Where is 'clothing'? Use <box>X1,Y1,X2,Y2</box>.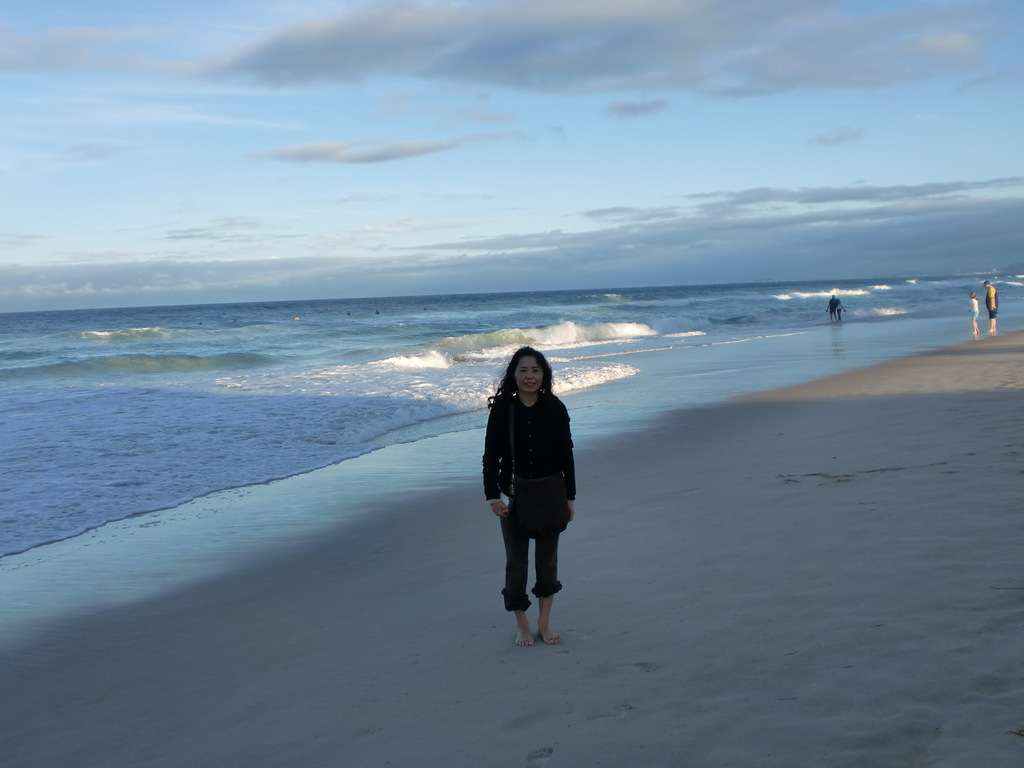
<box>838,307,844,321</box>.
